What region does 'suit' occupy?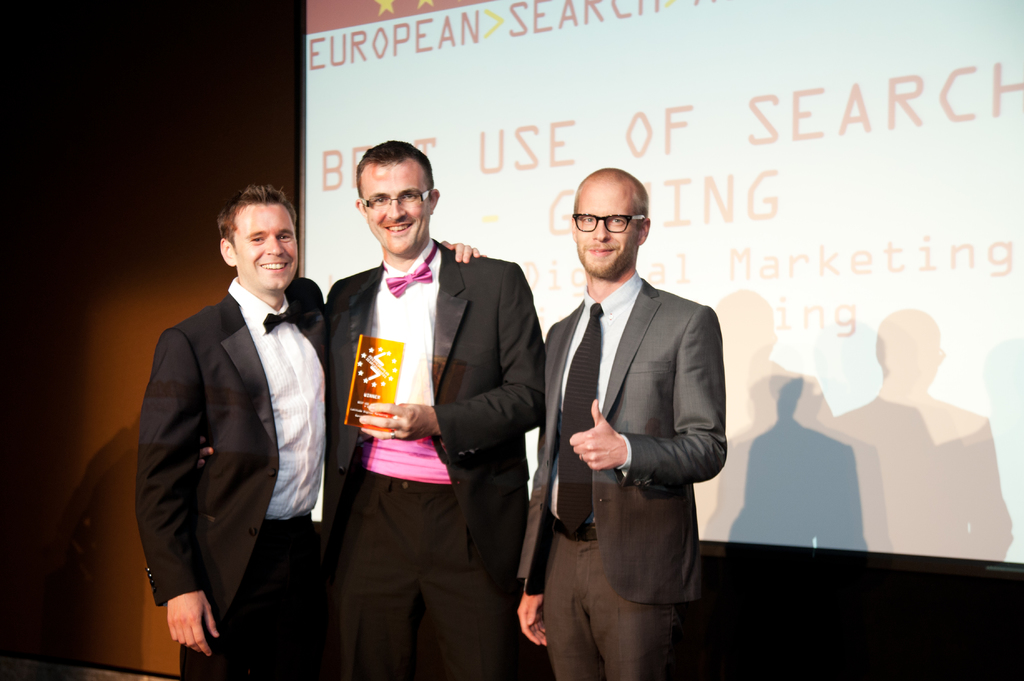
[134,279,326,680].
